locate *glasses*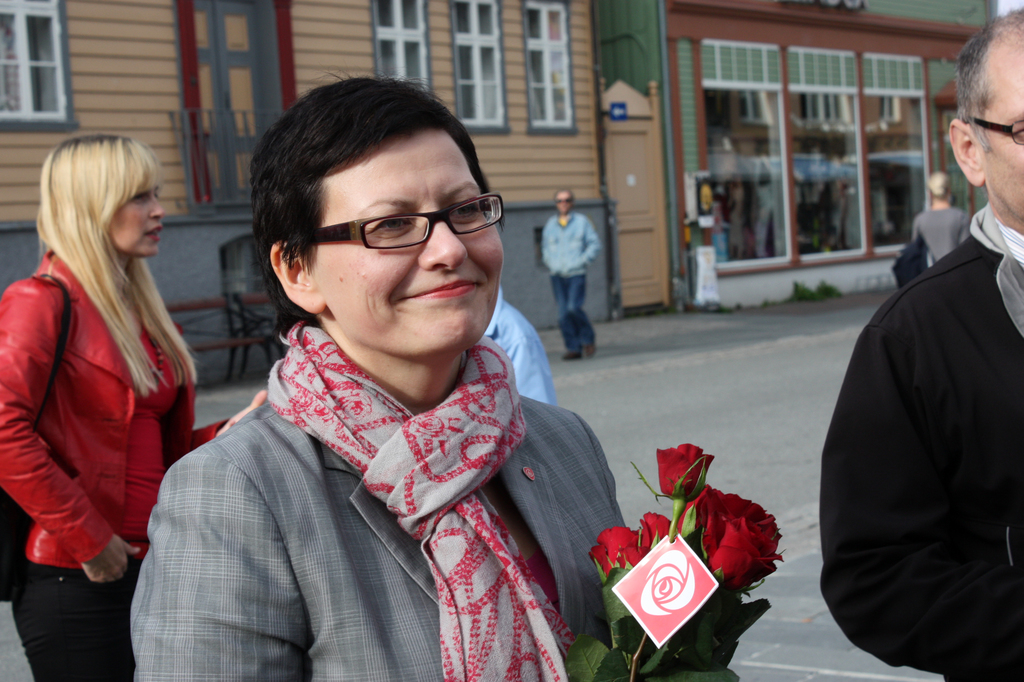
rect(299, 193, 496, 252)
